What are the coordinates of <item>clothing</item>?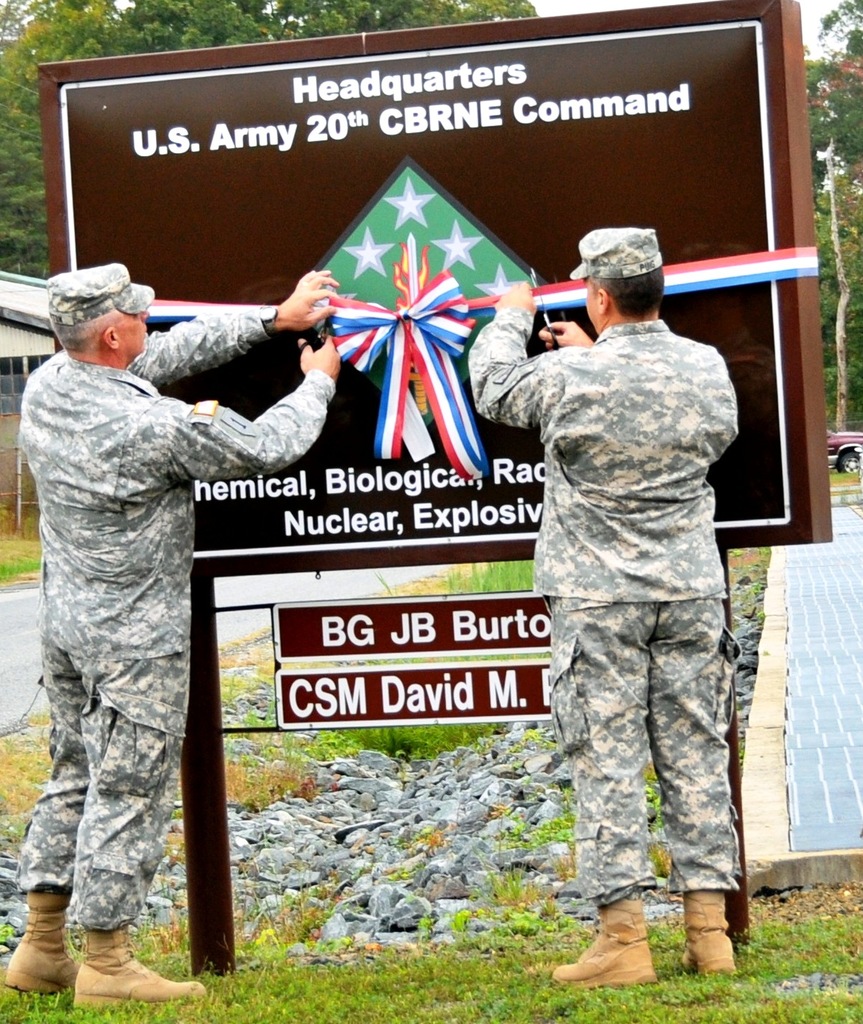
{"x1": 466, "y1": 303, "x2": 738, "y2": 895}.
